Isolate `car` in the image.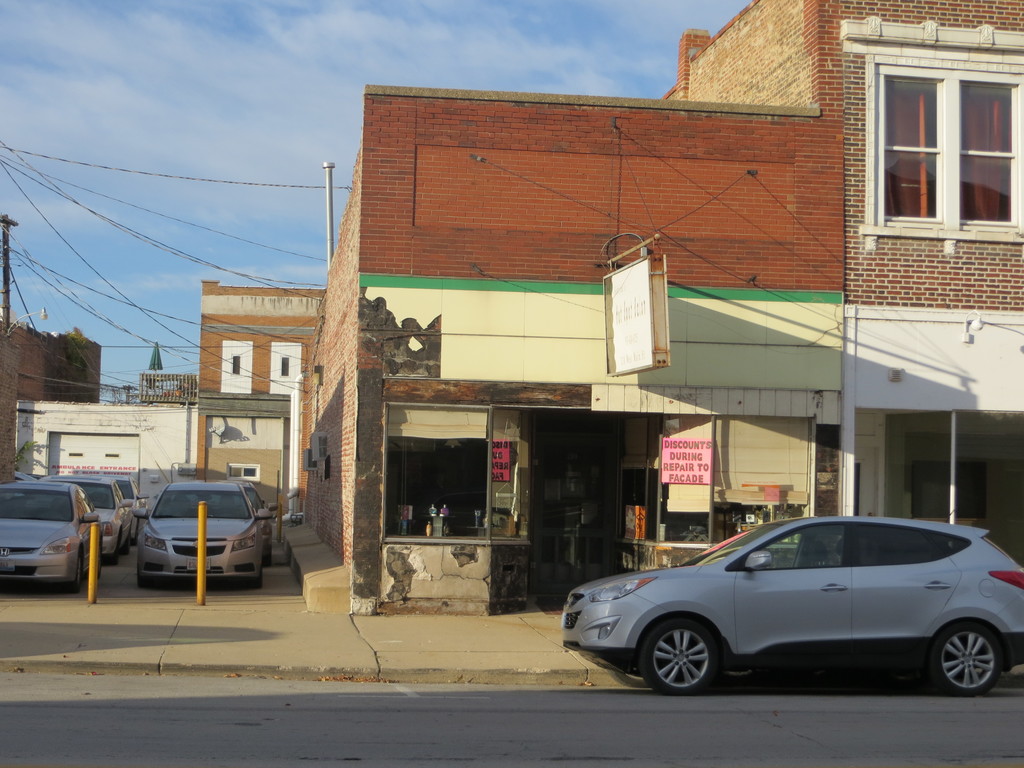
Isolated region: rect(548, 512, 1023, 698).
